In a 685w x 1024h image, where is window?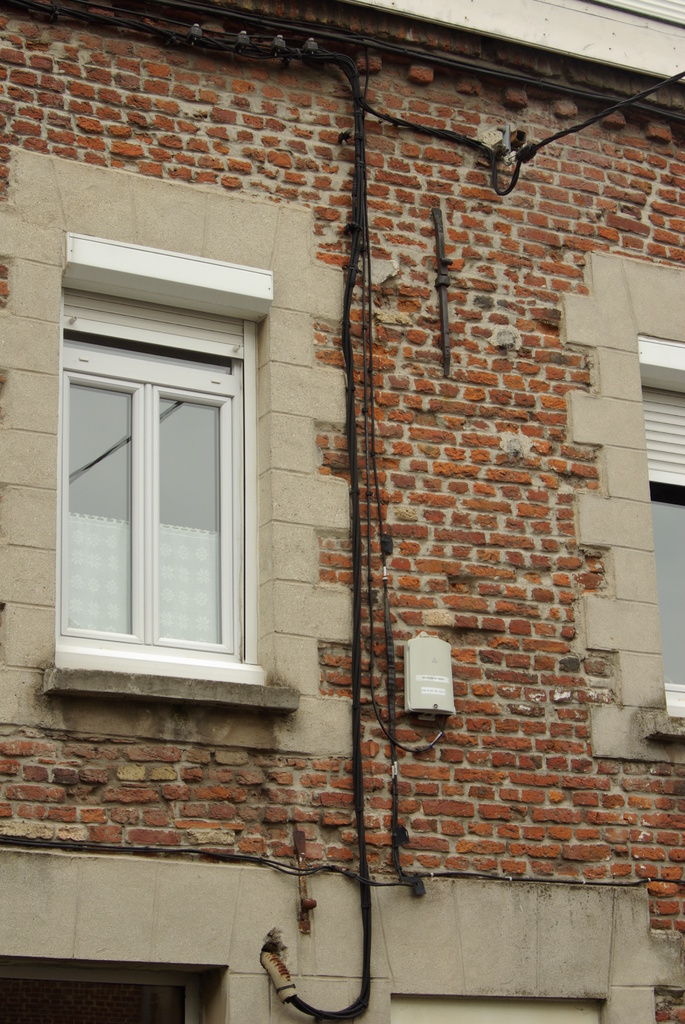
Rect(390, 993, 608, 1023).
